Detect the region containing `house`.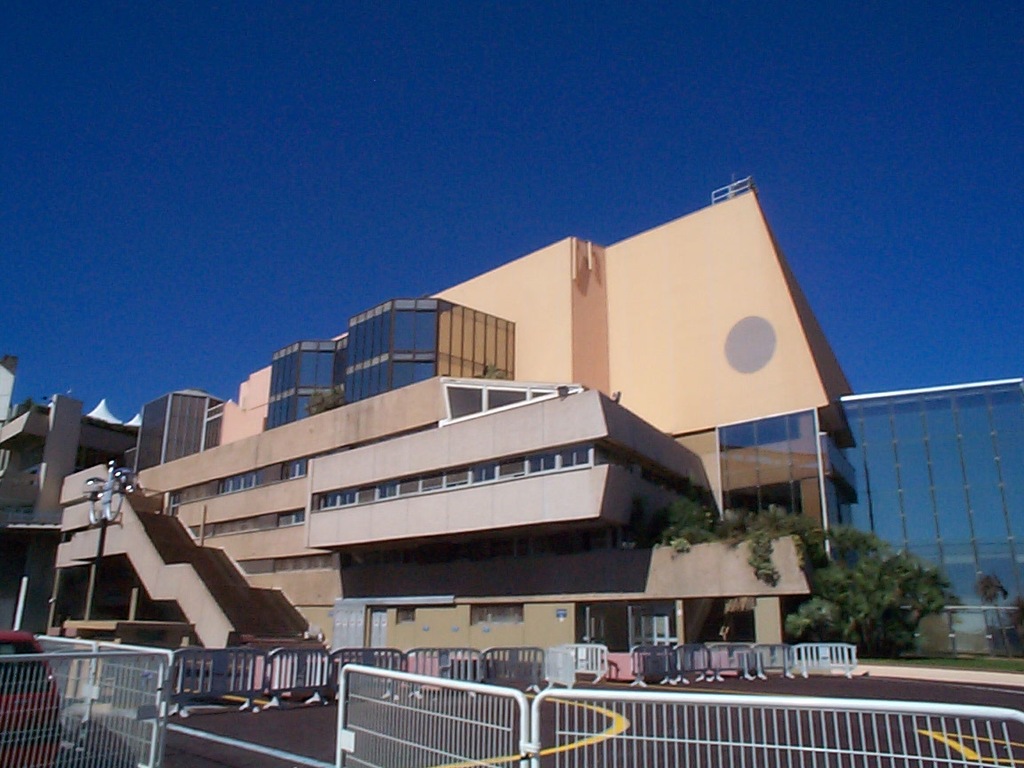
(x1=0, y1=361, x2=141, y2=637).
